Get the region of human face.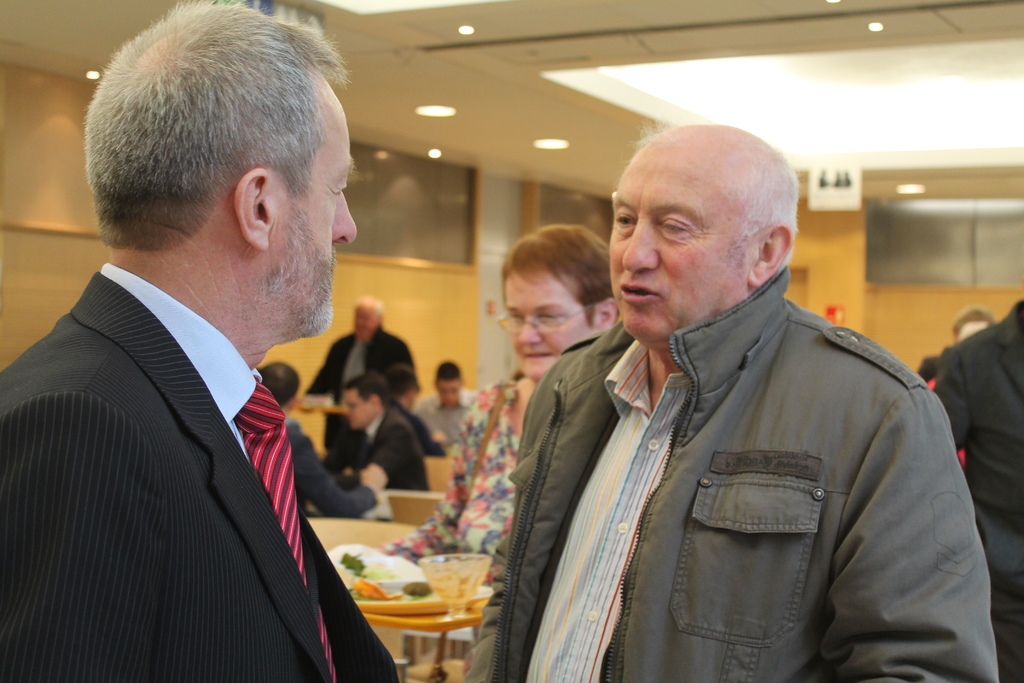
[left=275, top=72, right=359, bottom=340].
